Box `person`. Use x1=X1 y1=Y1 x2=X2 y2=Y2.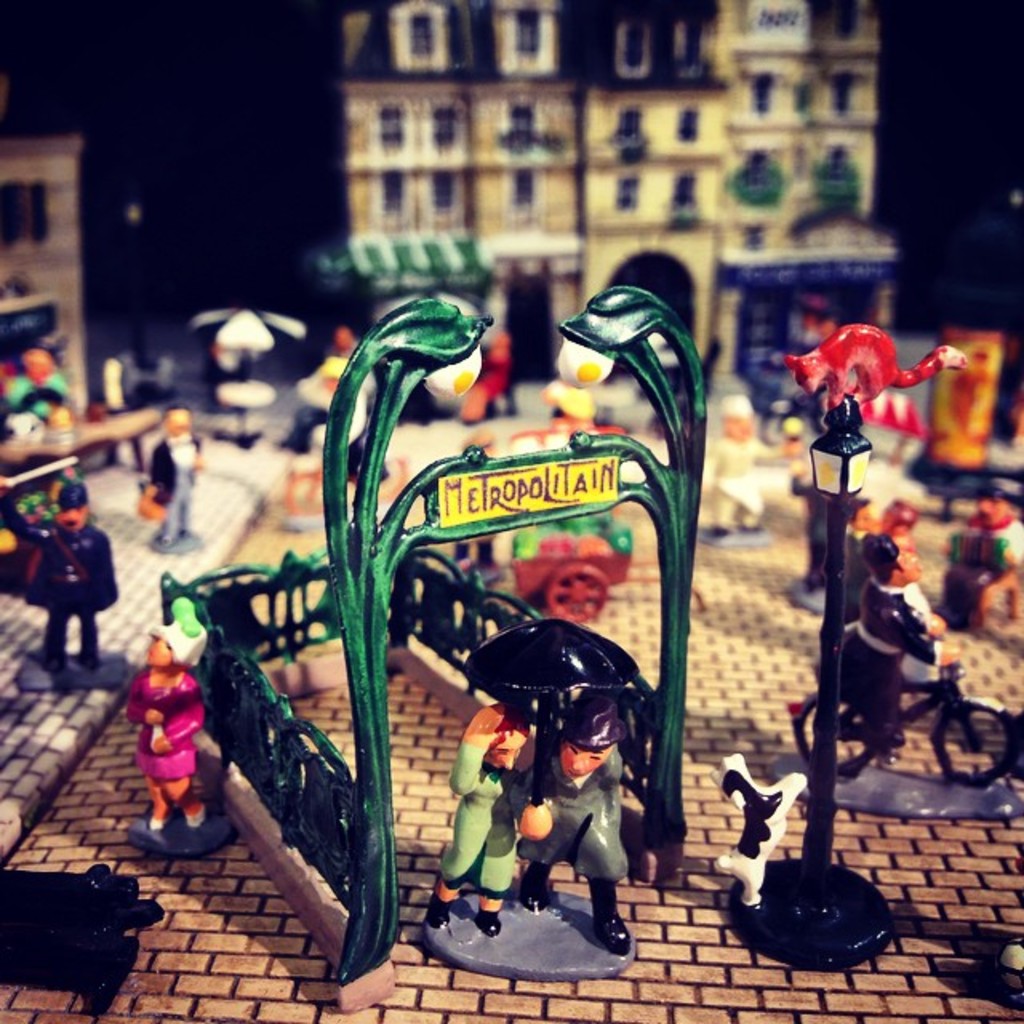
x1=0 y1=349 x2=66 y2=429.
